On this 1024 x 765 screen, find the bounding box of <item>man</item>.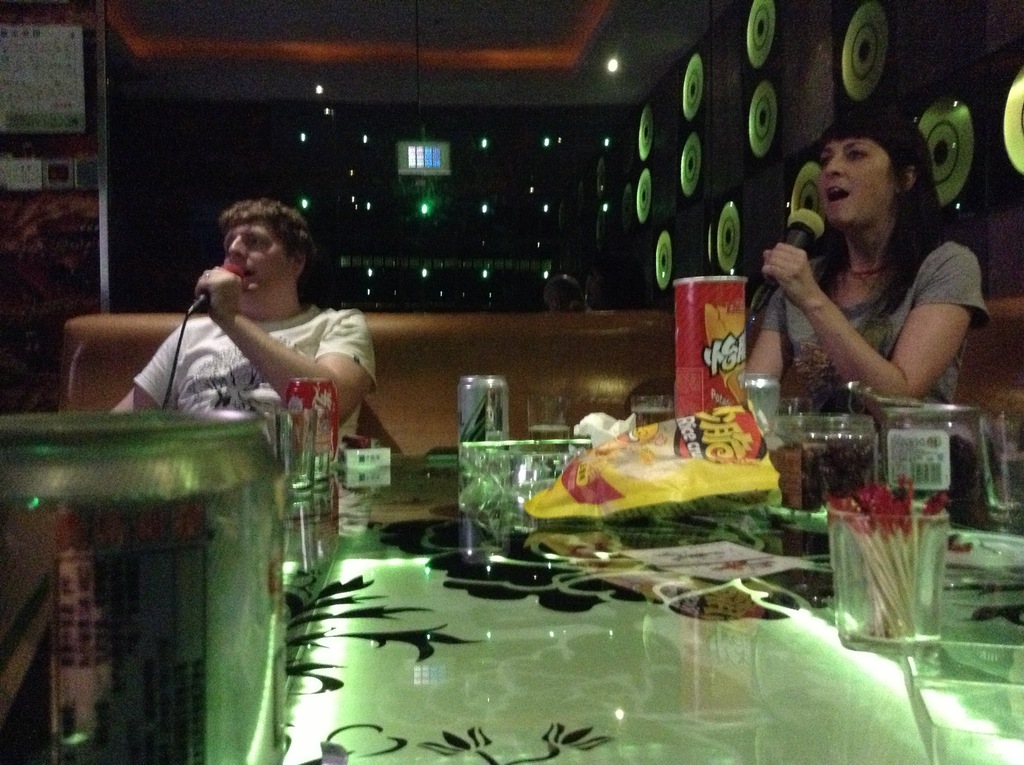
Bounding box: 125 196 387 492.
